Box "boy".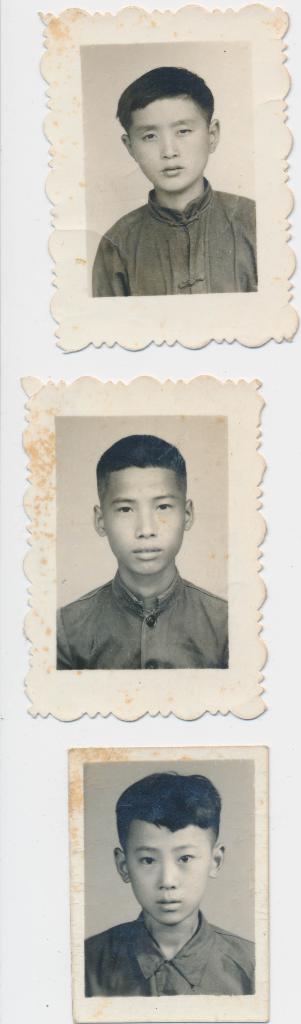
BBox(85, 770, 254, 998).
